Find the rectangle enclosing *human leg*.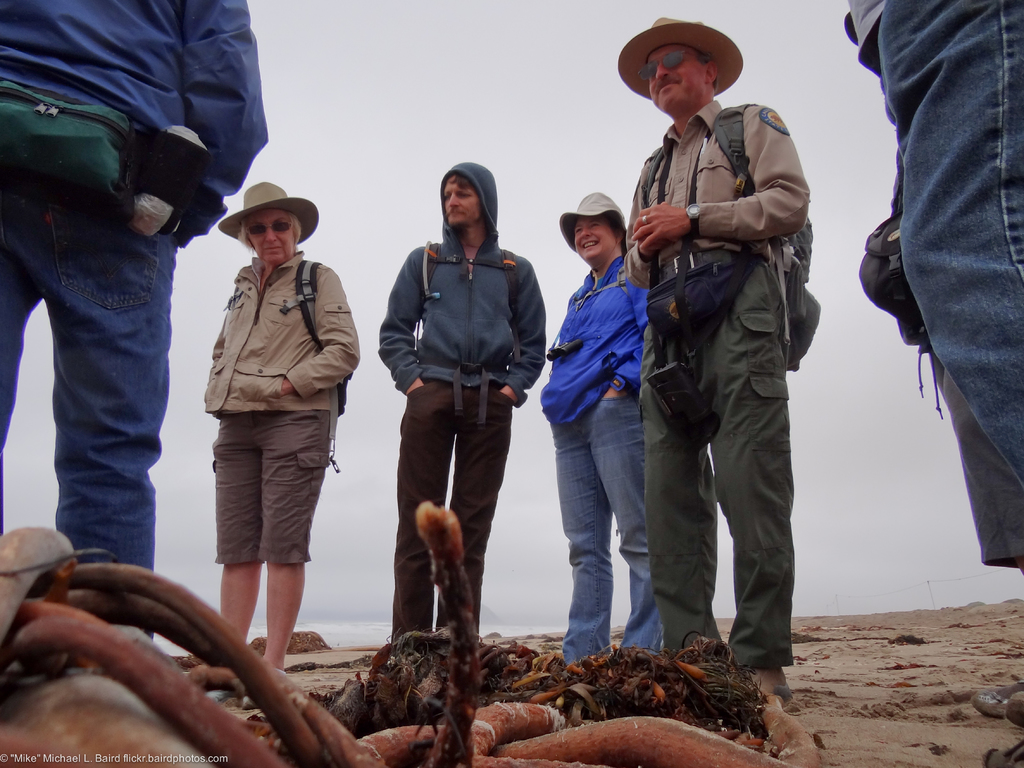
BBox(666, 331, 824, 721).
